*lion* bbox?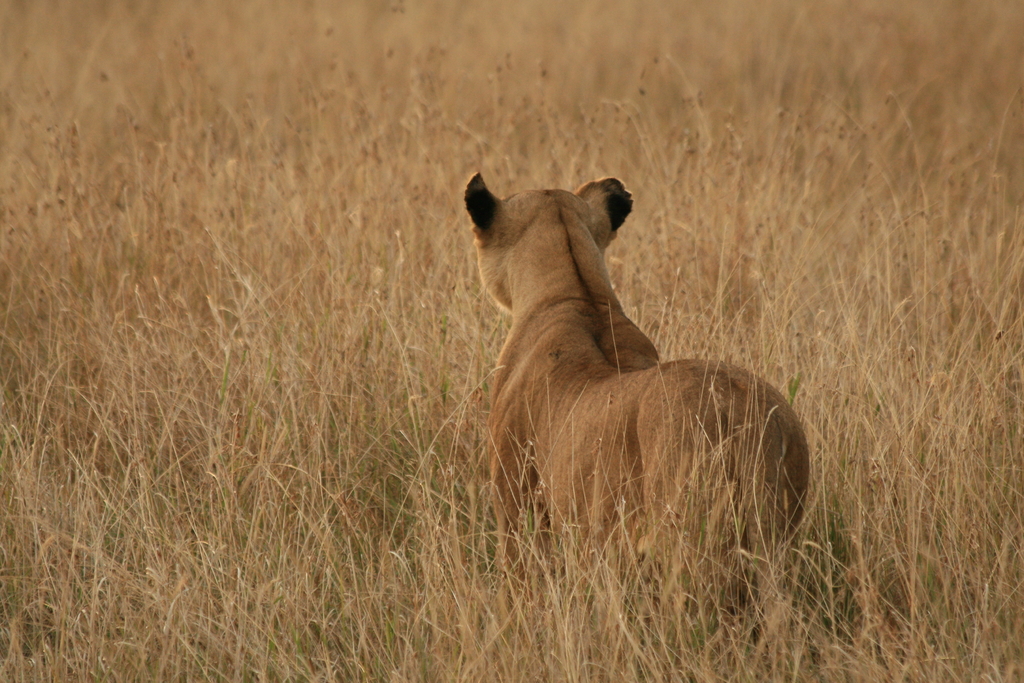
461:170:810:620
